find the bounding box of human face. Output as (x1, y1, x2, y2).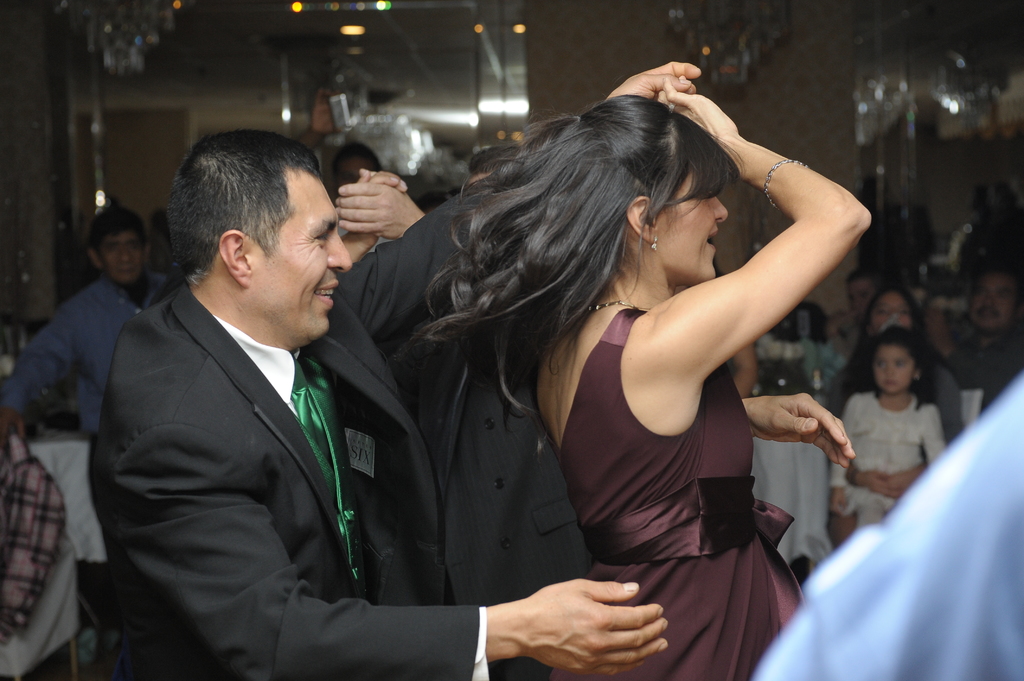
(257, 167, 355, 346).
